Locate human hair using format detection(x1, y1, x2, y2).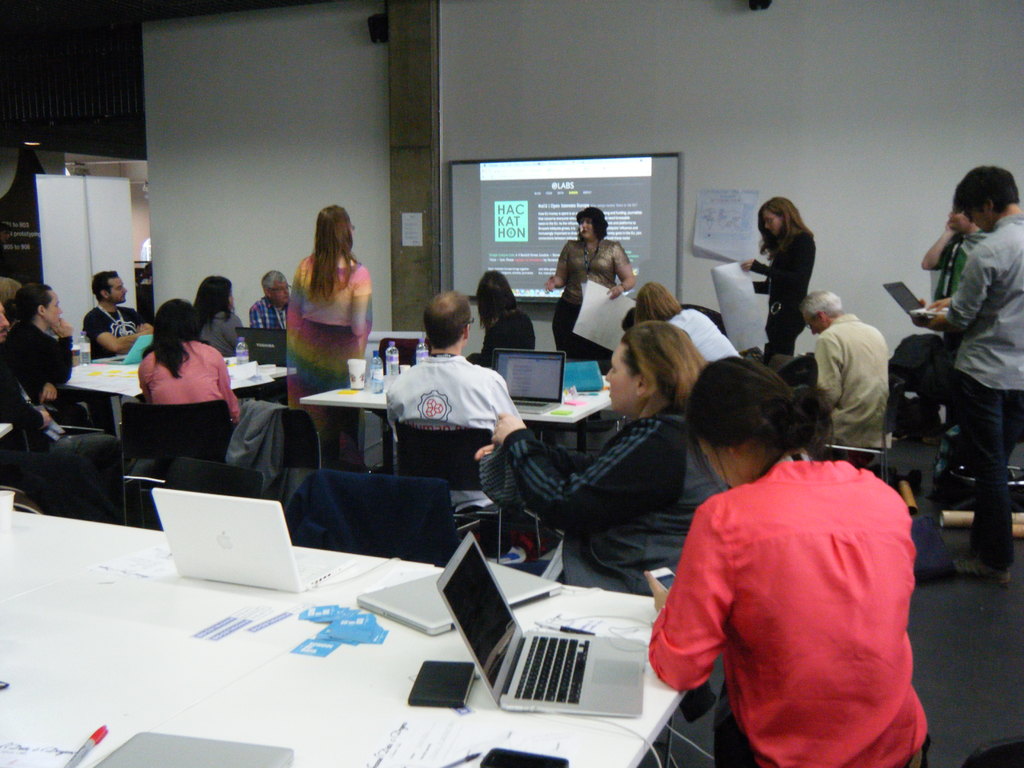
detection(0, 278, 55, 324).
